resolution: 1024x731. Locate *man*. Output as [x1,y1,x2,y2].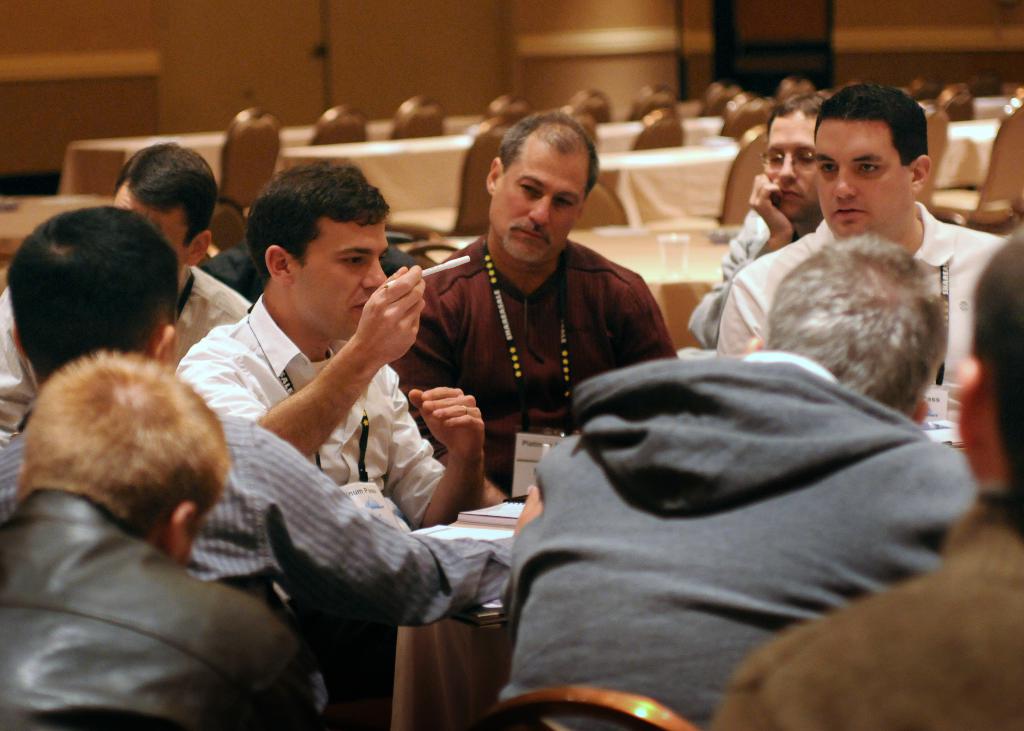
[496,230,993,729].
